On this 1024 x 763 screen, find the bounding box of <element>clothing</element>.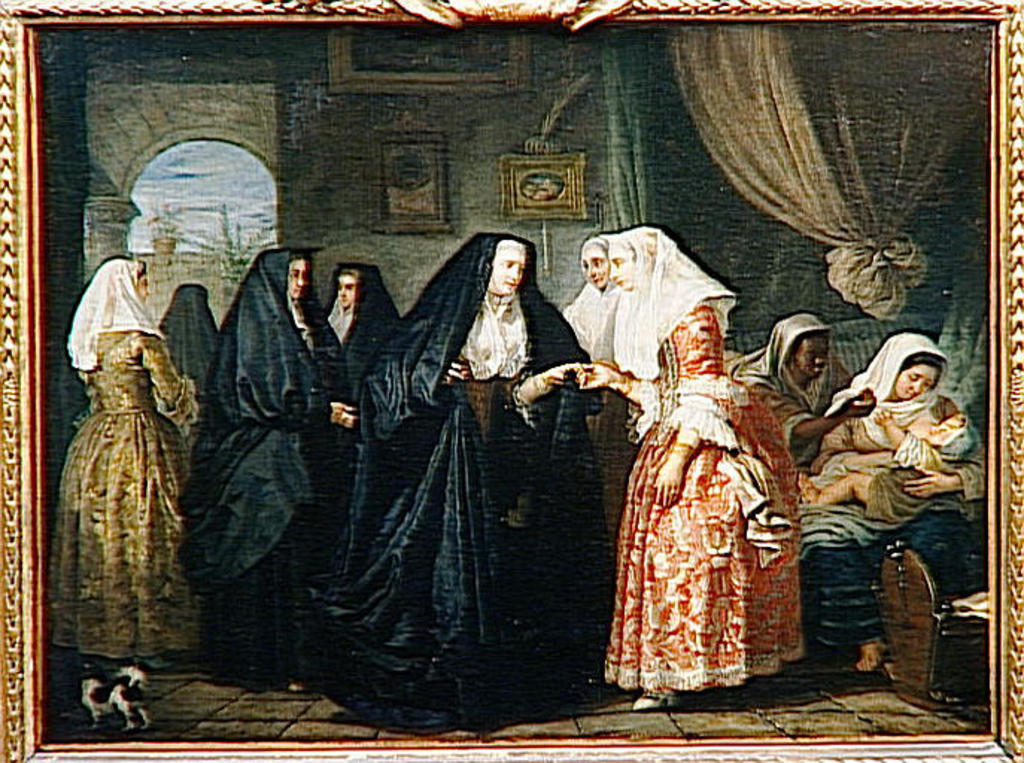
Bounding box: x1=310, y1=231, x2=607, y2=733.
